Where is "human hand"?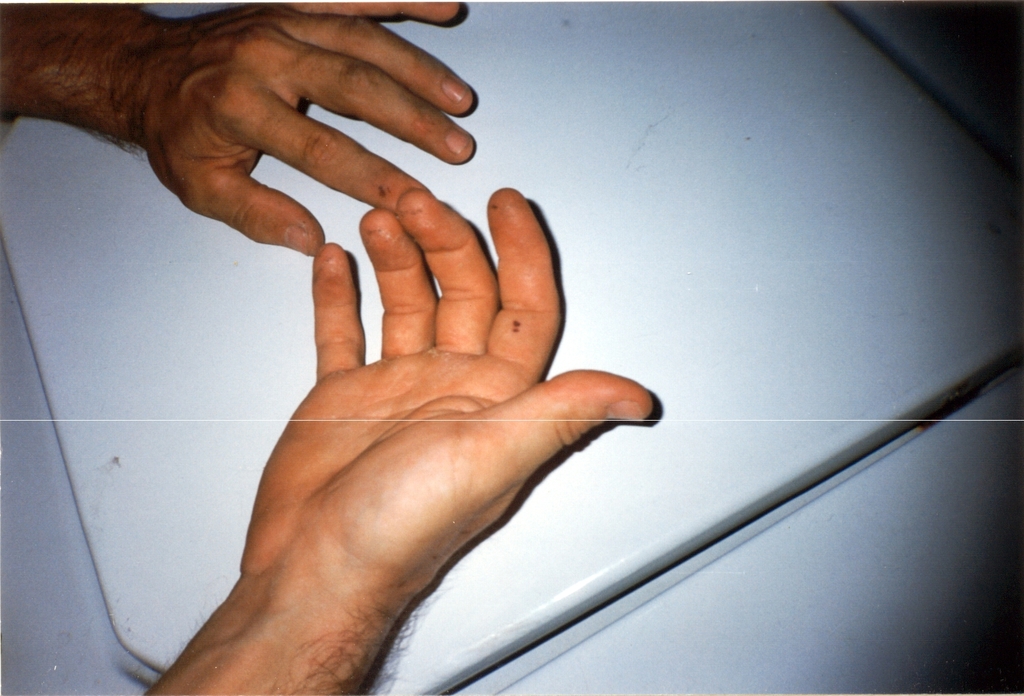
<region>241, 184, 655, 590</region>.
